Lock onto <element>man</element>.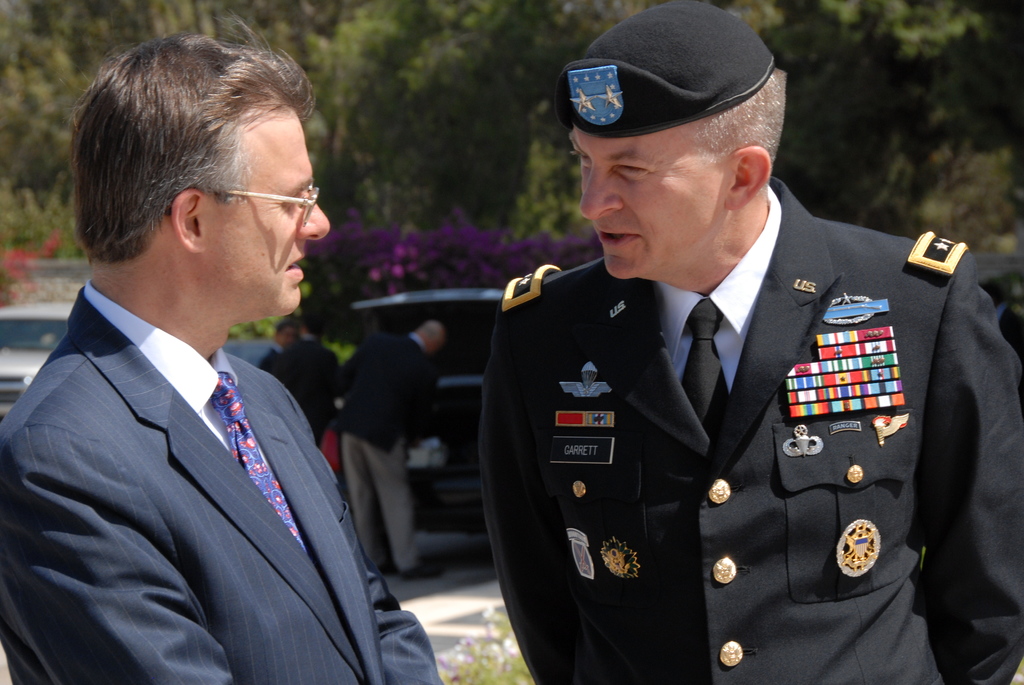
Locked: bbox=[262, 321, 299, 370].
